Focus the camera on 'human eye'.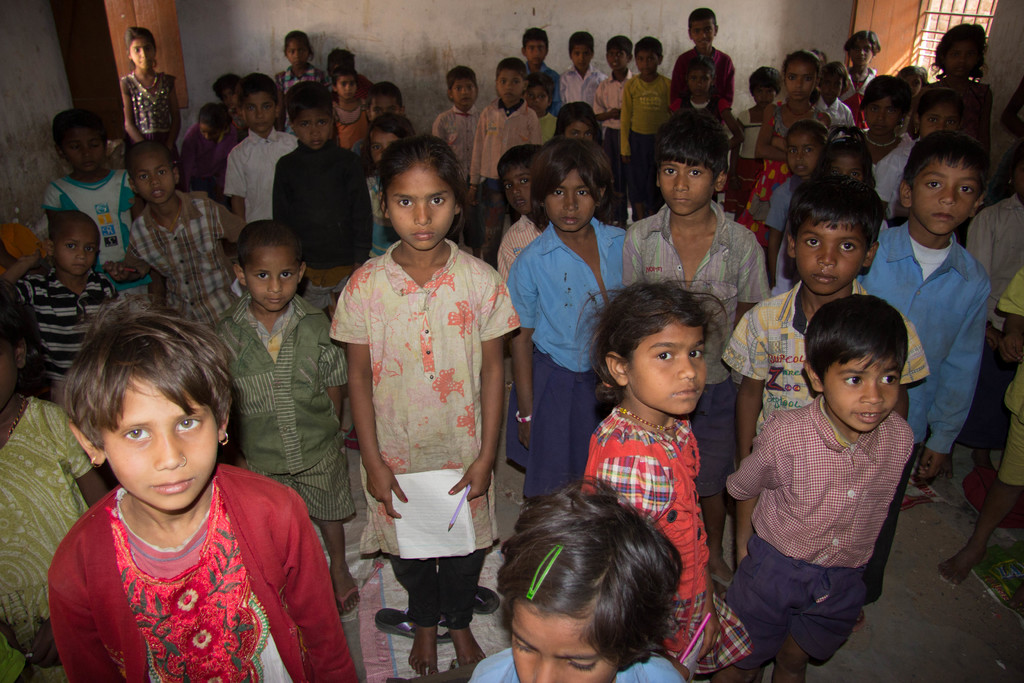
Focus region: 467,84,474,88.
